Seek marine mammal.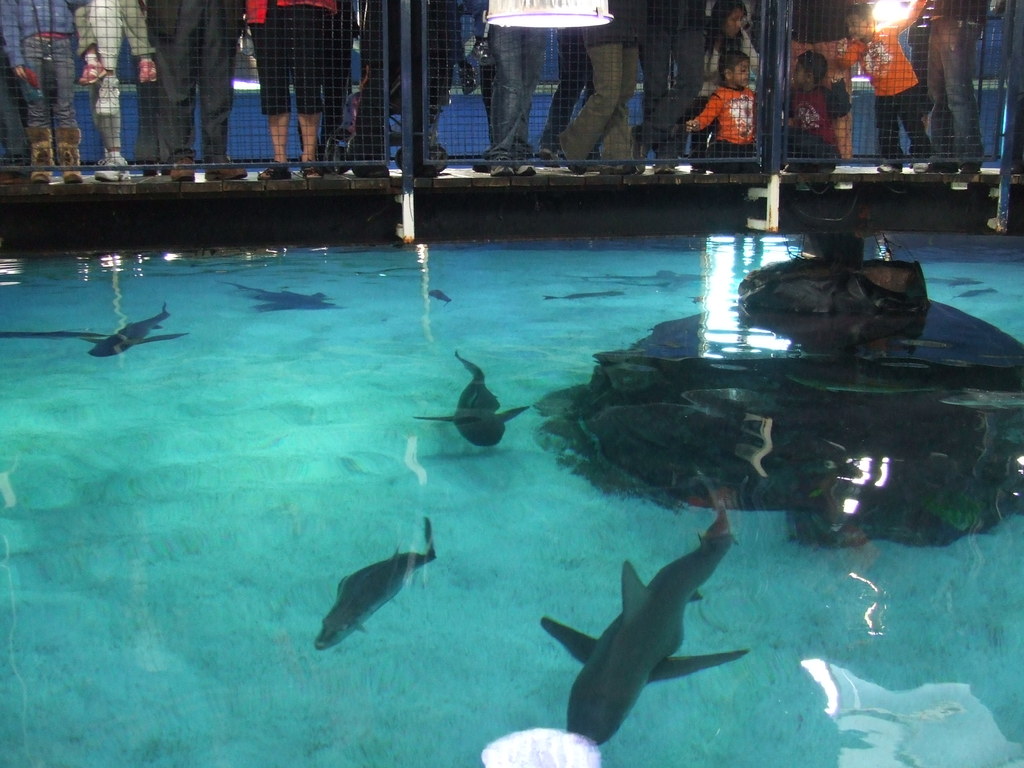
detection(300, 526, 446, 664).
